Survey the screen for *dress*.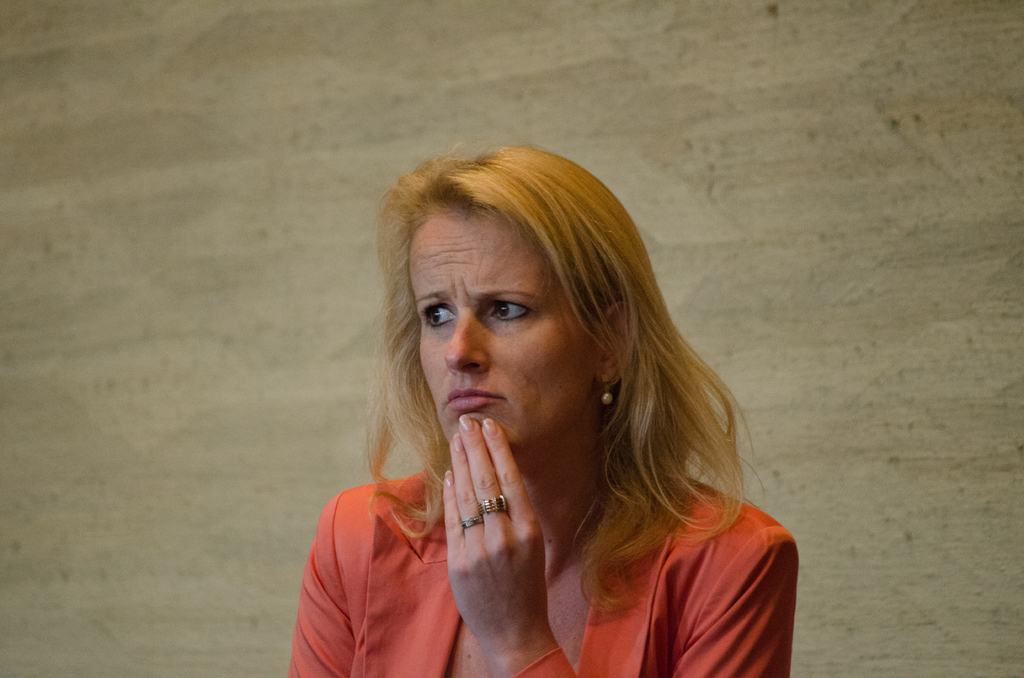
Survey found: <box>287,464,800,677</box>.
